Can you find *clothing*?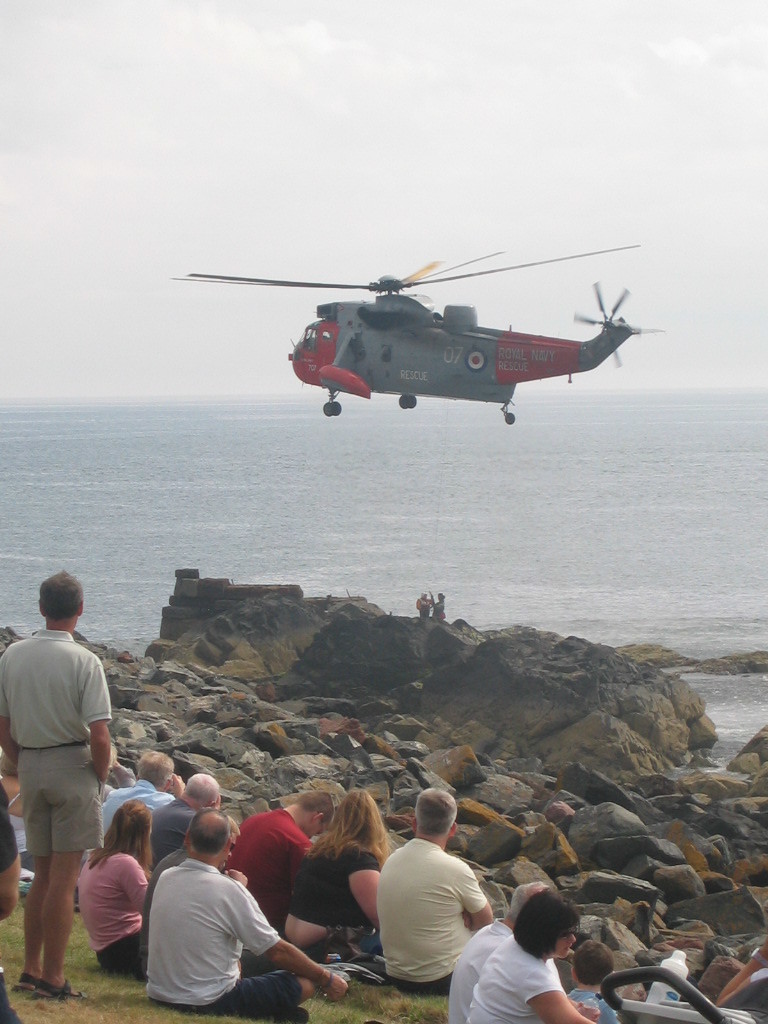
Yes, bounding box: locate(432, 602, 444, 623).
